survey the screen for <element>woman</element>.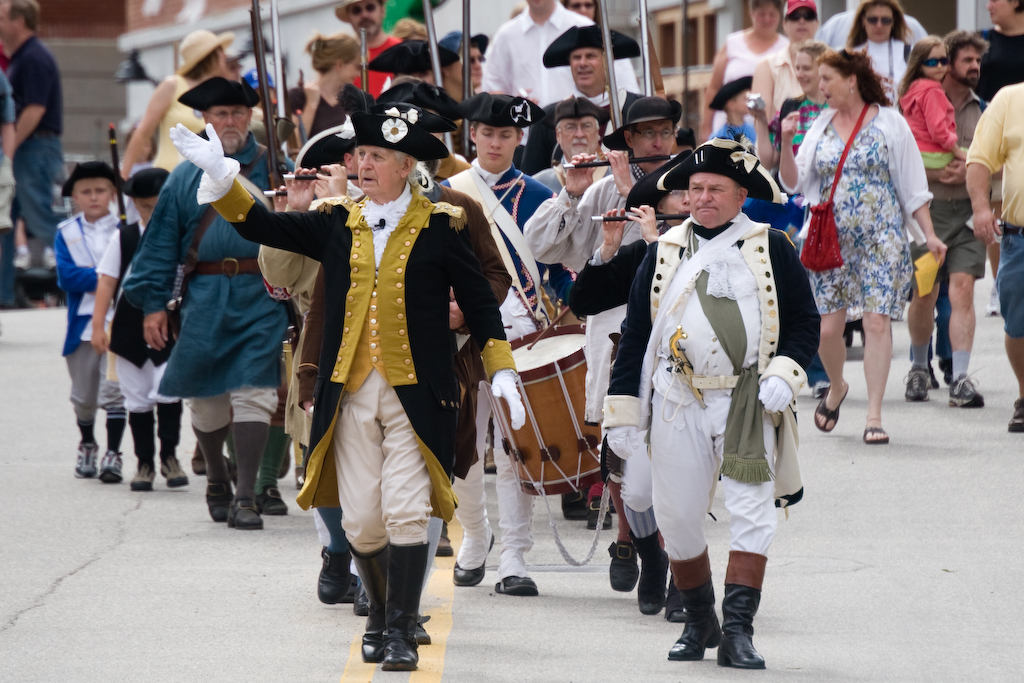
Survey found: box(694, 0, 799, 145).
